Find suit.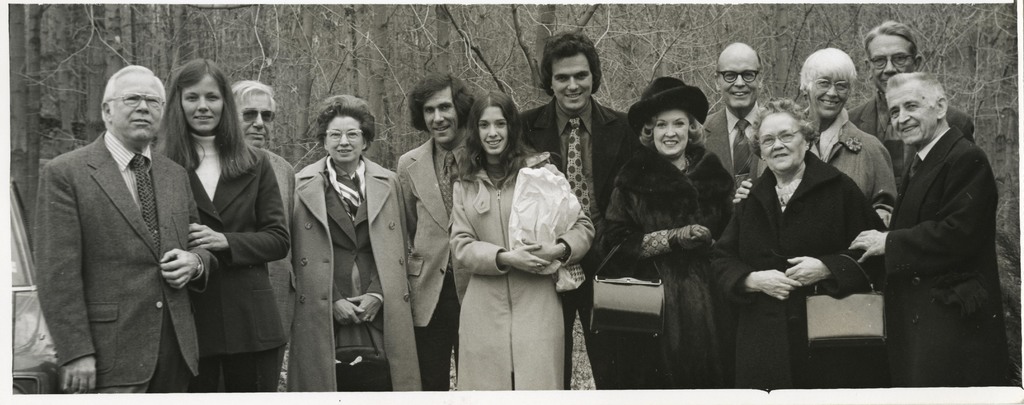
box(879, 120, 1014, 399).
